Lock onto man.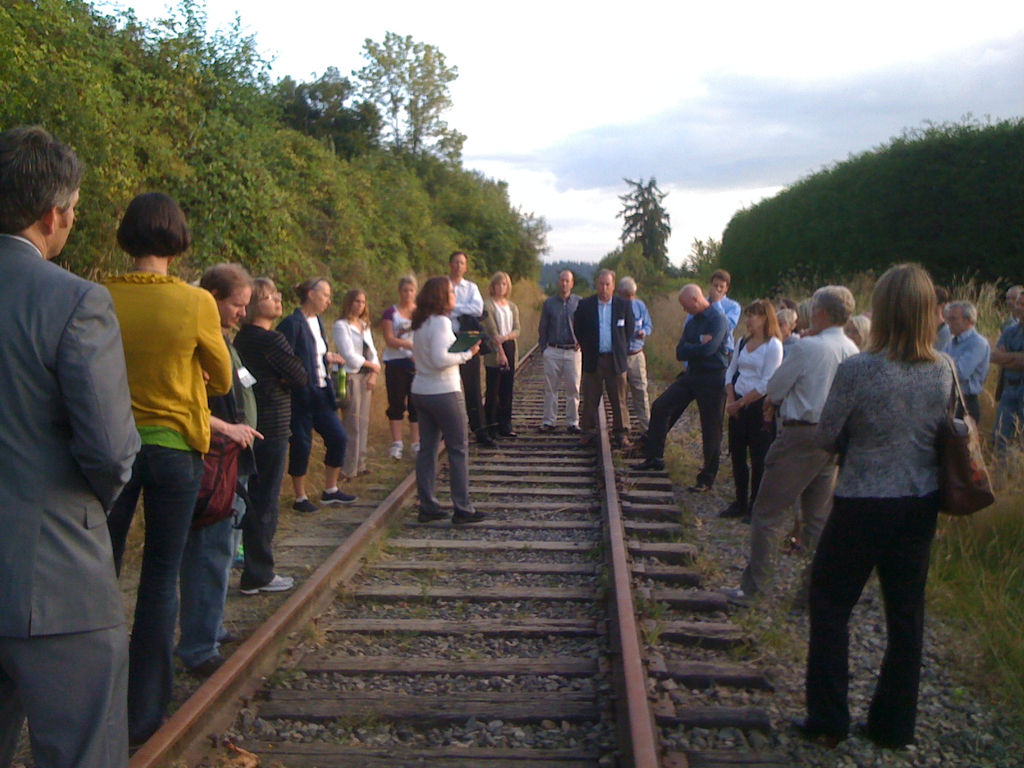
Locked: (743,280,880,611).
